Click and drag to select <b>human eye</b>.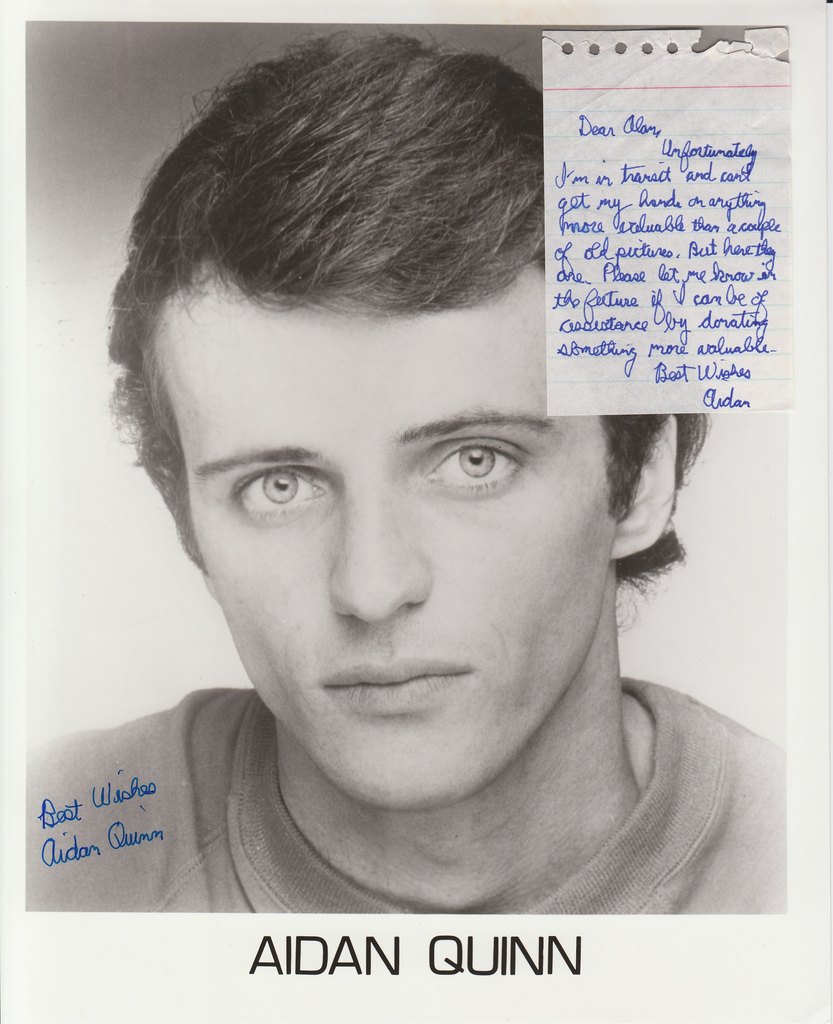
Selection: (x1=421, y1=442, x2=531, y2=494).
